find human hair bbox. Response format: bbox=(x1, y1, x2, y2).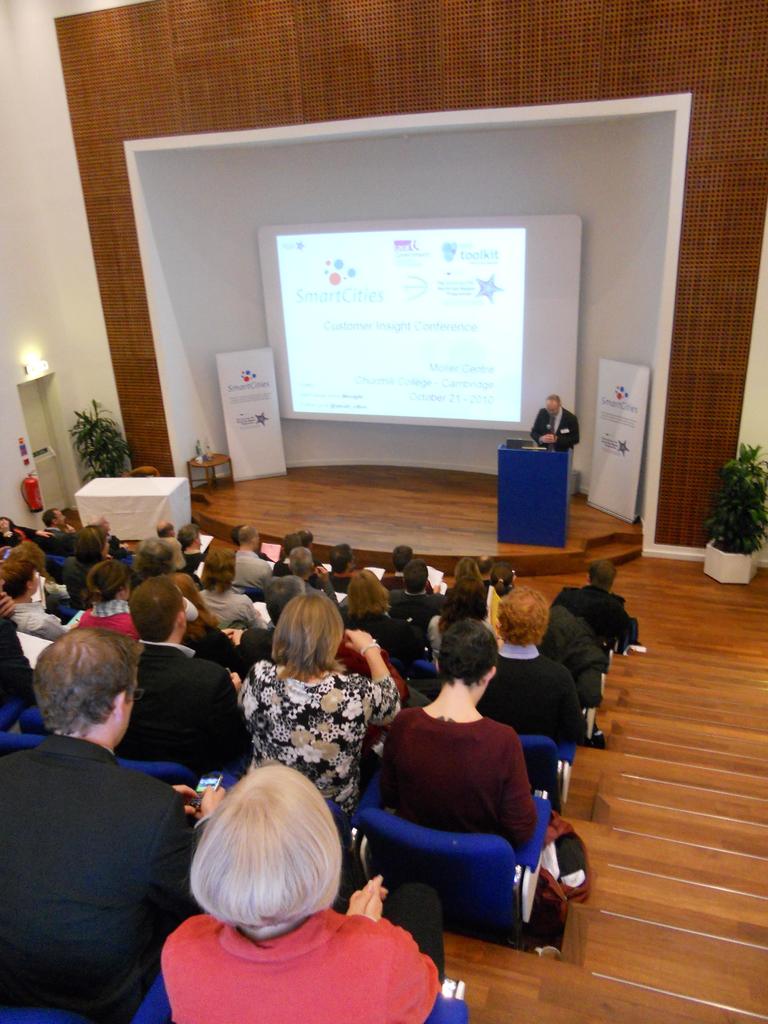
bbox=(86, 561, 132, 598).
